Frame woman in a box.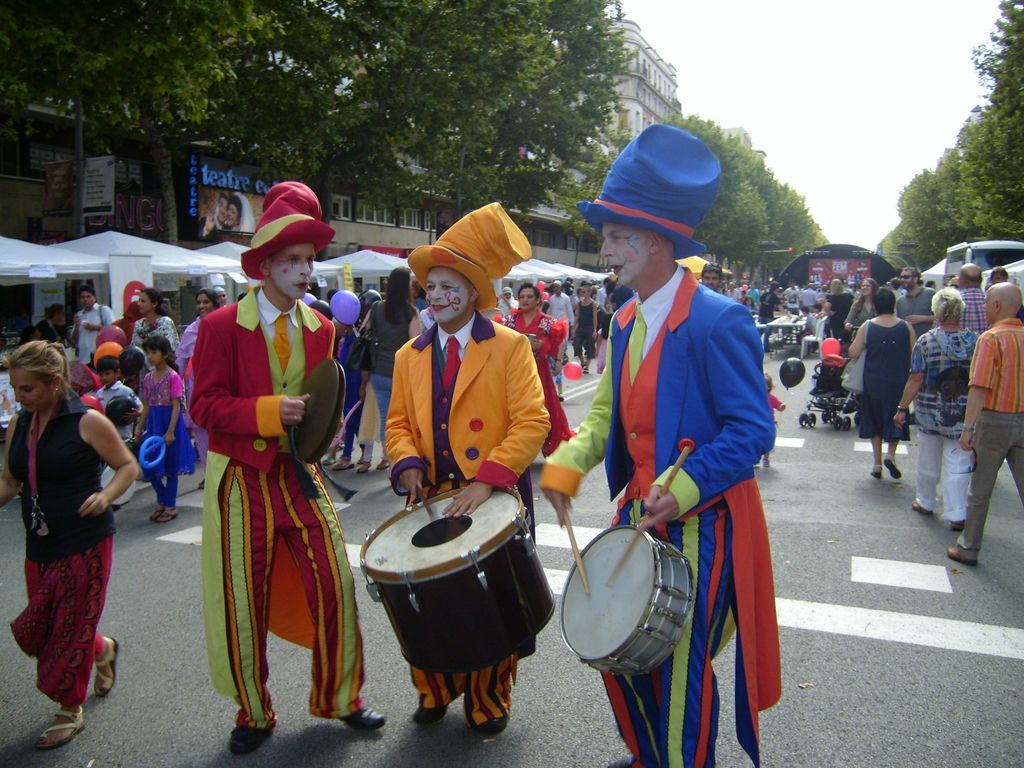
[15, 346, 125, 739].
